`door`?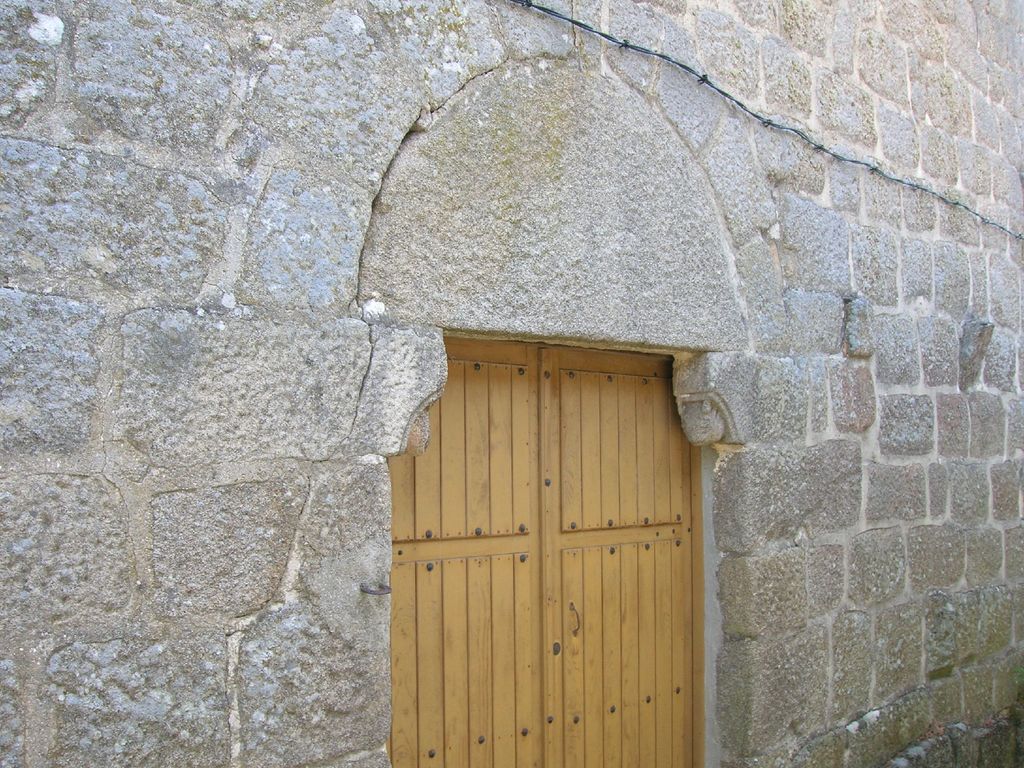
<bbox>391, 343, 701, 767</bbox>
